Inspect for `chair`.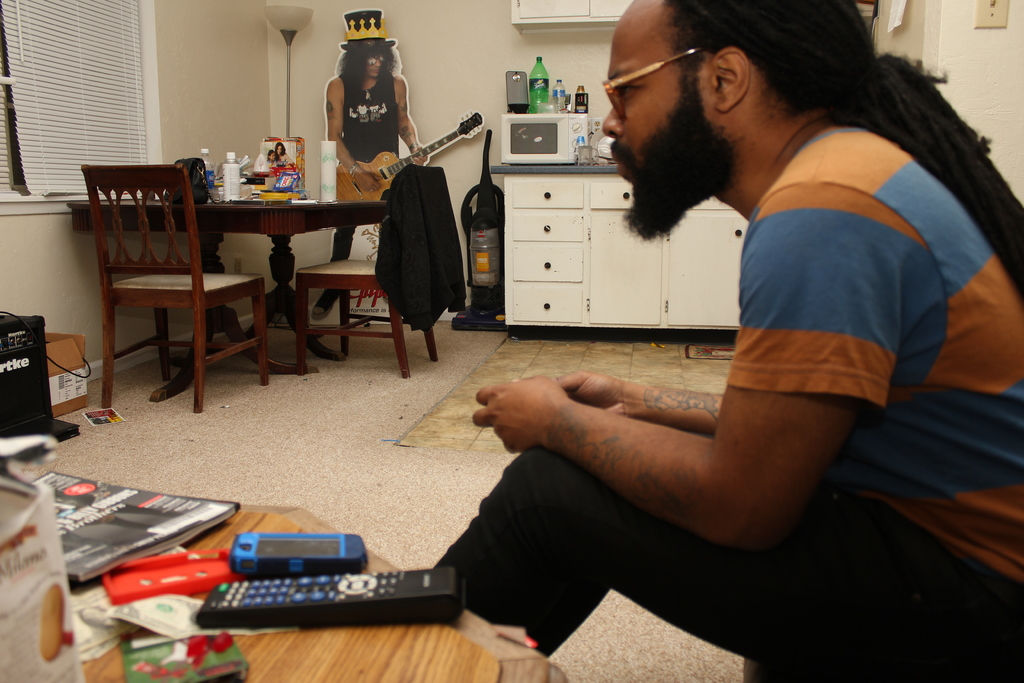
Inspection: <box>293,167,433,381</box>.
